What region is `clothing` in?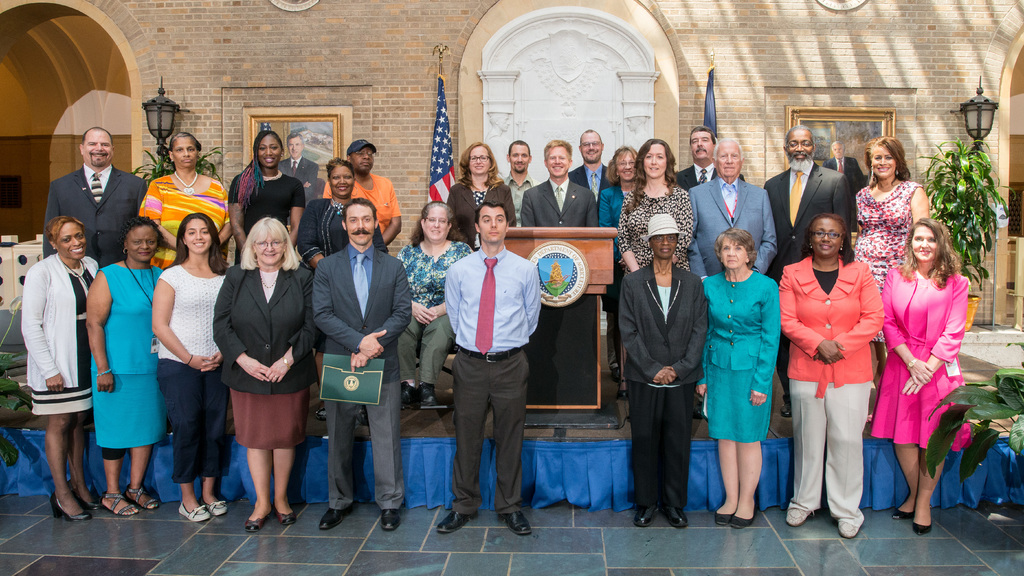
detection(298, 197, 391, 354).
